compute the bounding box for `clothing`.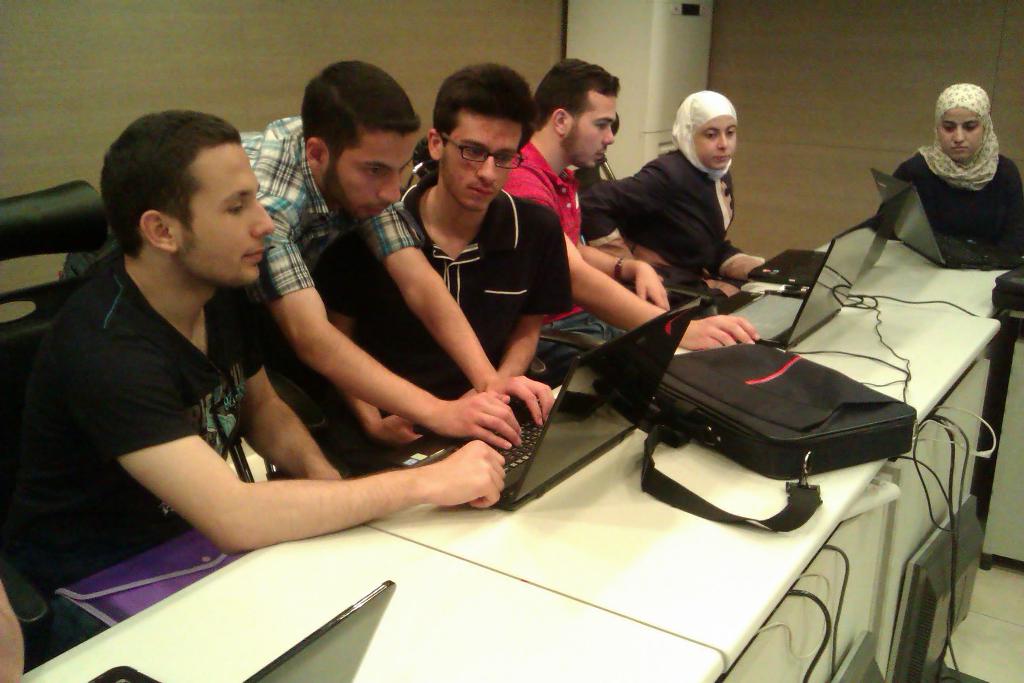
[x1=238, y1=114, x2=417, y2=475].
